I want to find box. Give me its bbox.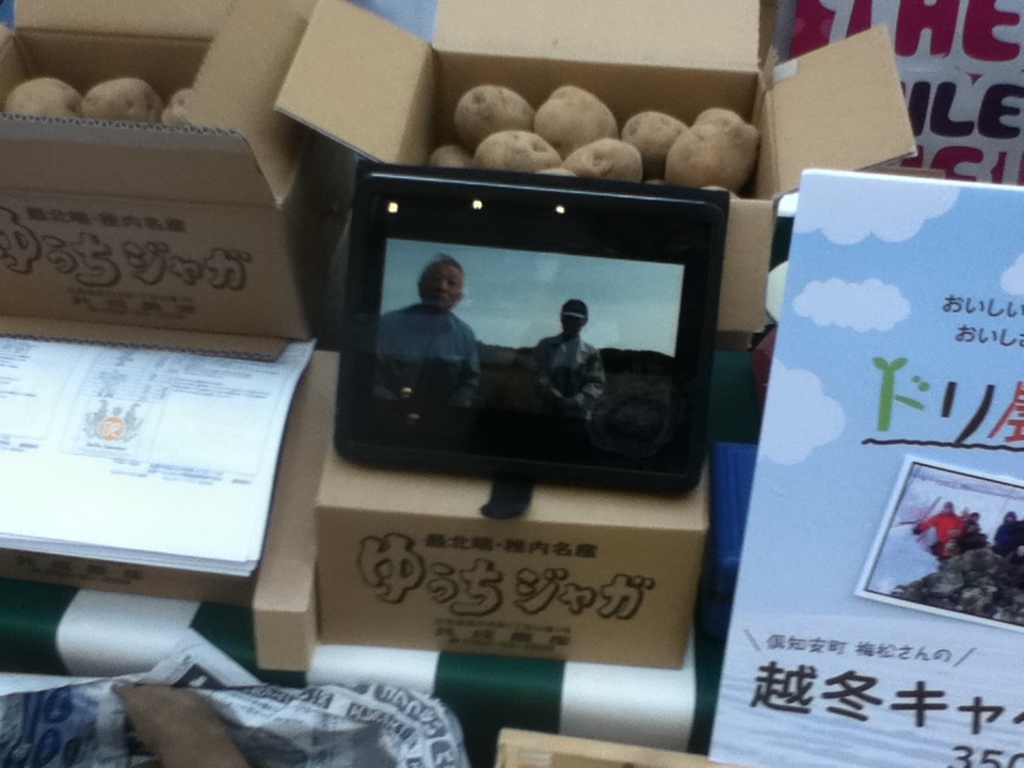
x1=0 y1=0 x2=359 y2=341.
